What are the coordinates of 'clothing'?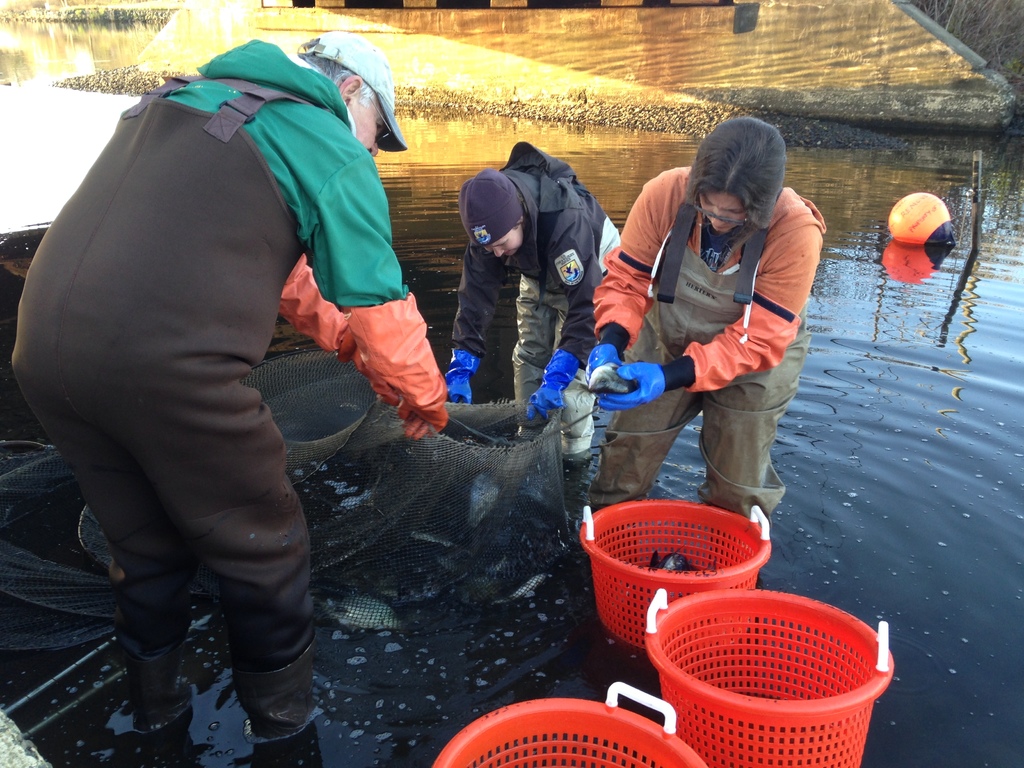
BBox(442, 140, 625, 465).
